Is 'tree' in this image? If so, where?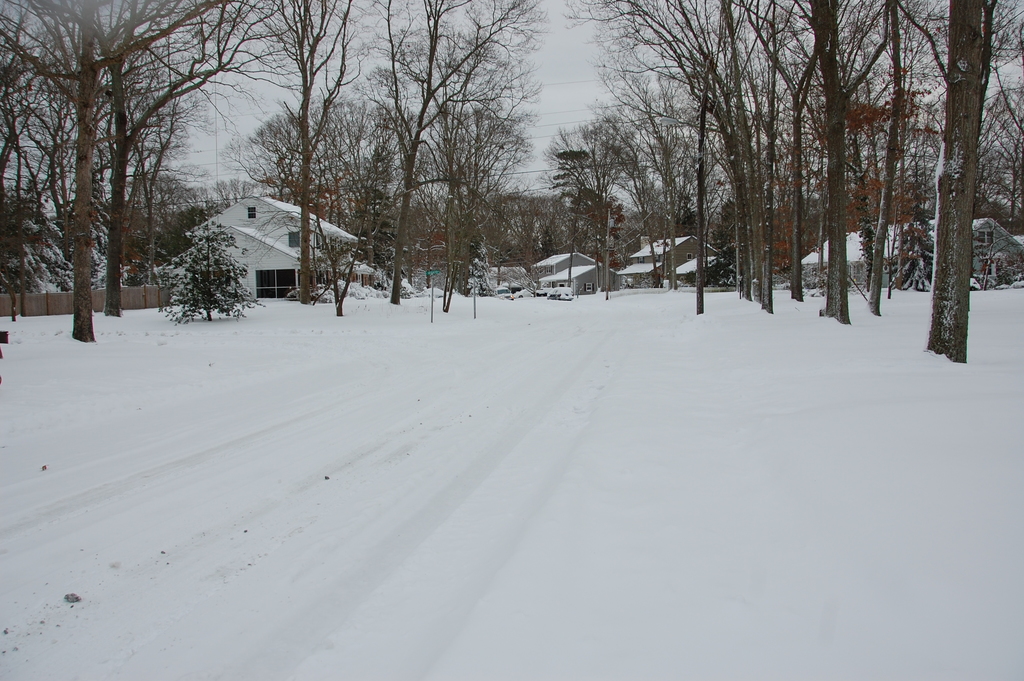
Yes, at 561 0 757 298.
